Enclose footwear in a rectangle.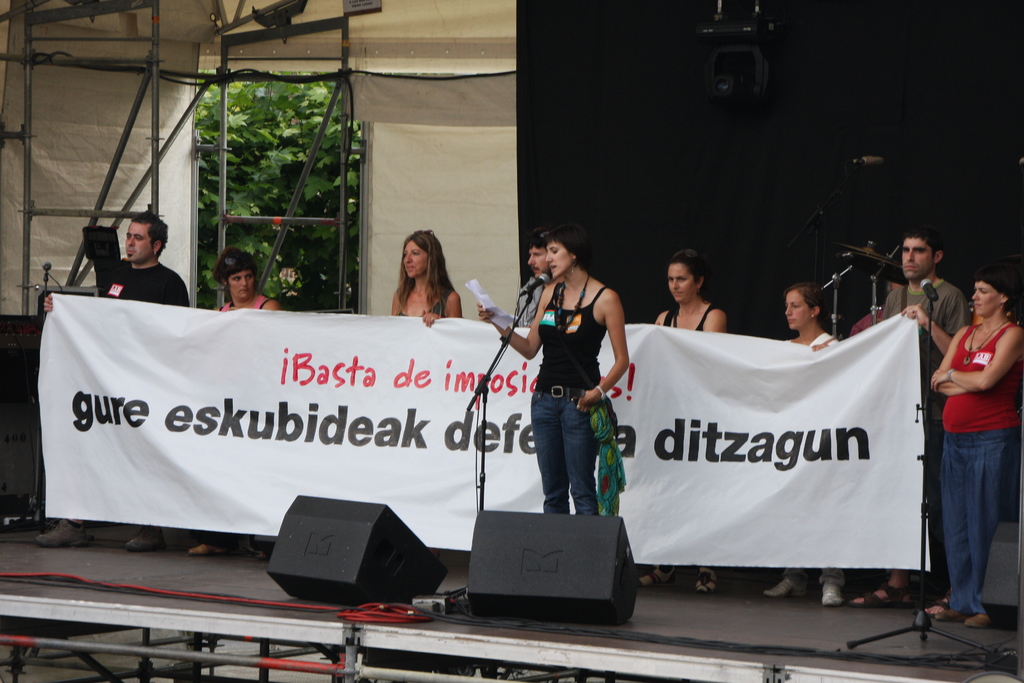
x1=38, y1=516, x2=85, y2=548.
